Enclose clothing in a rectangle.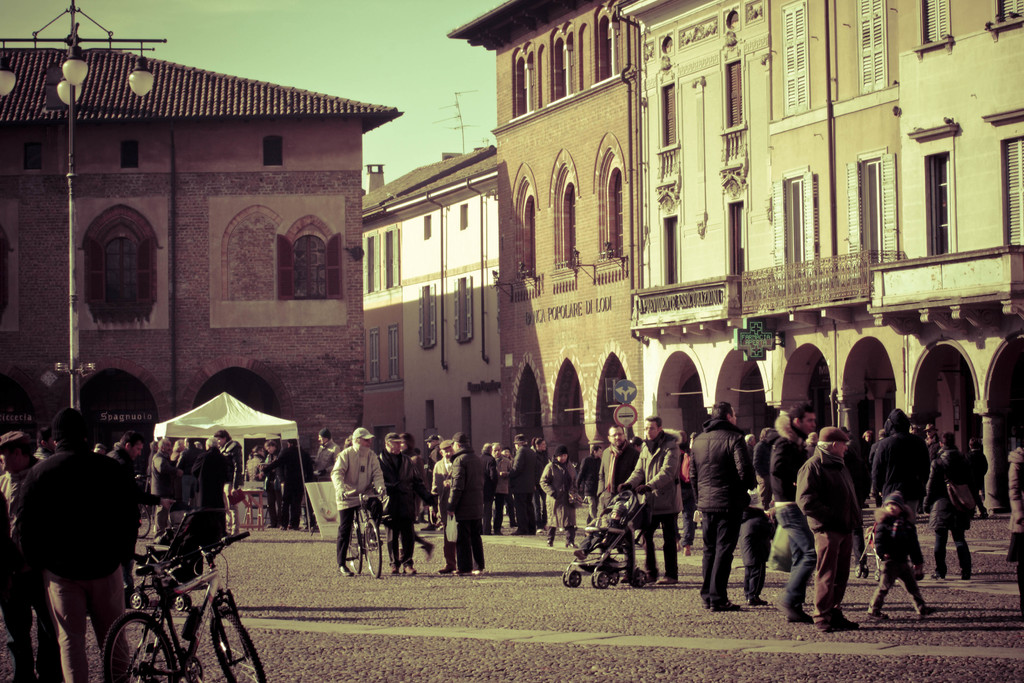
locate(1007, 444, 1023, 533).
